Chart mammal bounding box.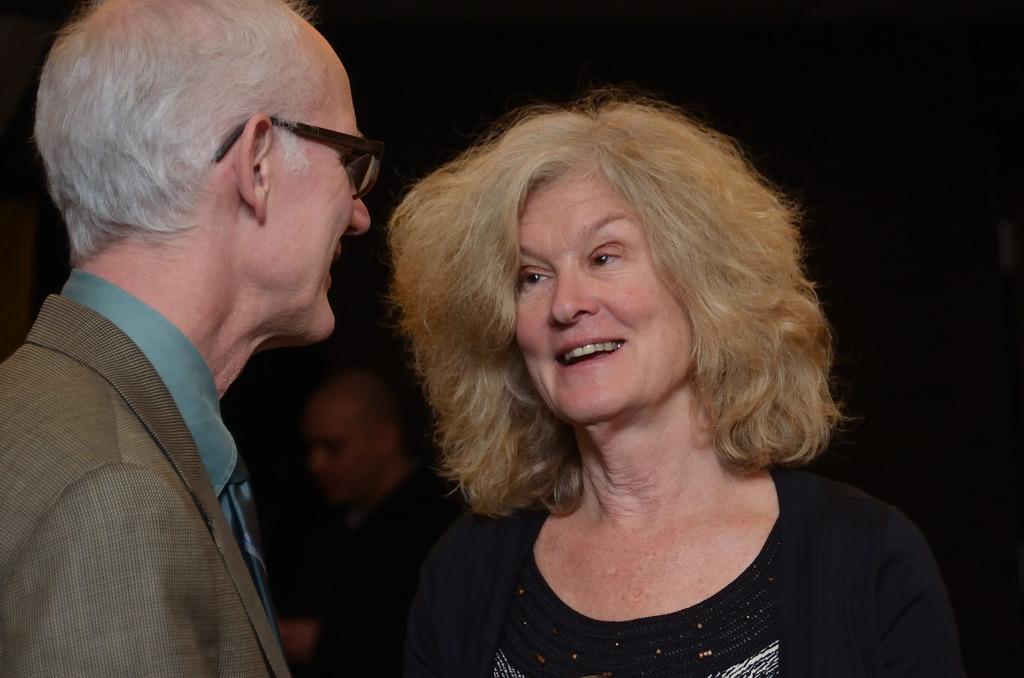
Charted: pyautogui.locateOnScreen(5, 0, 372, 677).
